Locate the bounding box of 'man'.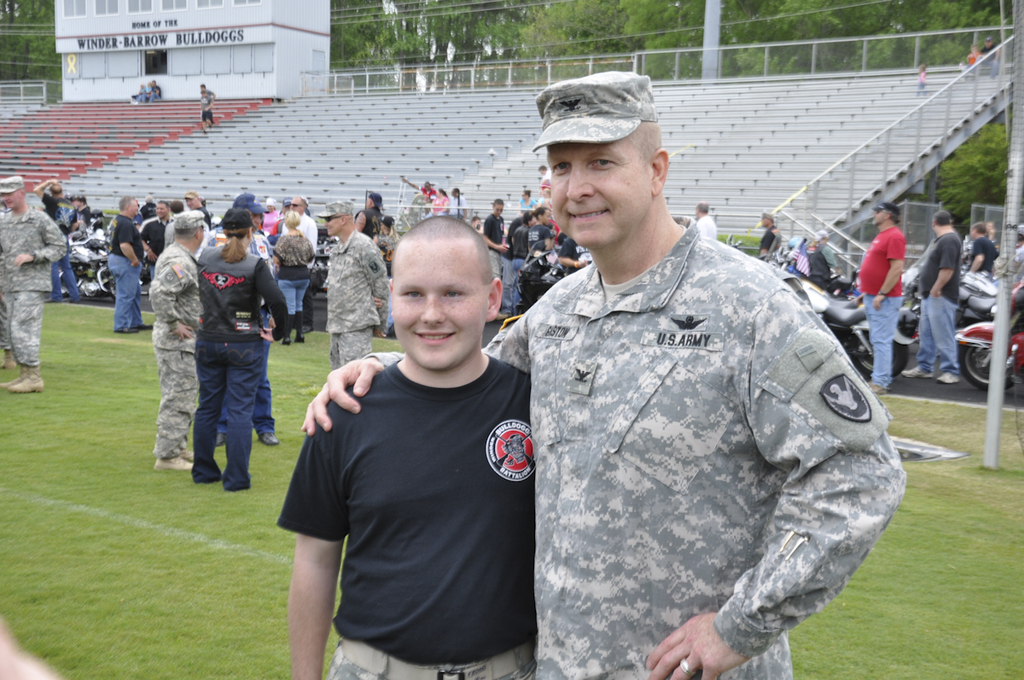
Bounding box: {"left": 0, "top": 173, "right": 66, "bottom": 394}.
